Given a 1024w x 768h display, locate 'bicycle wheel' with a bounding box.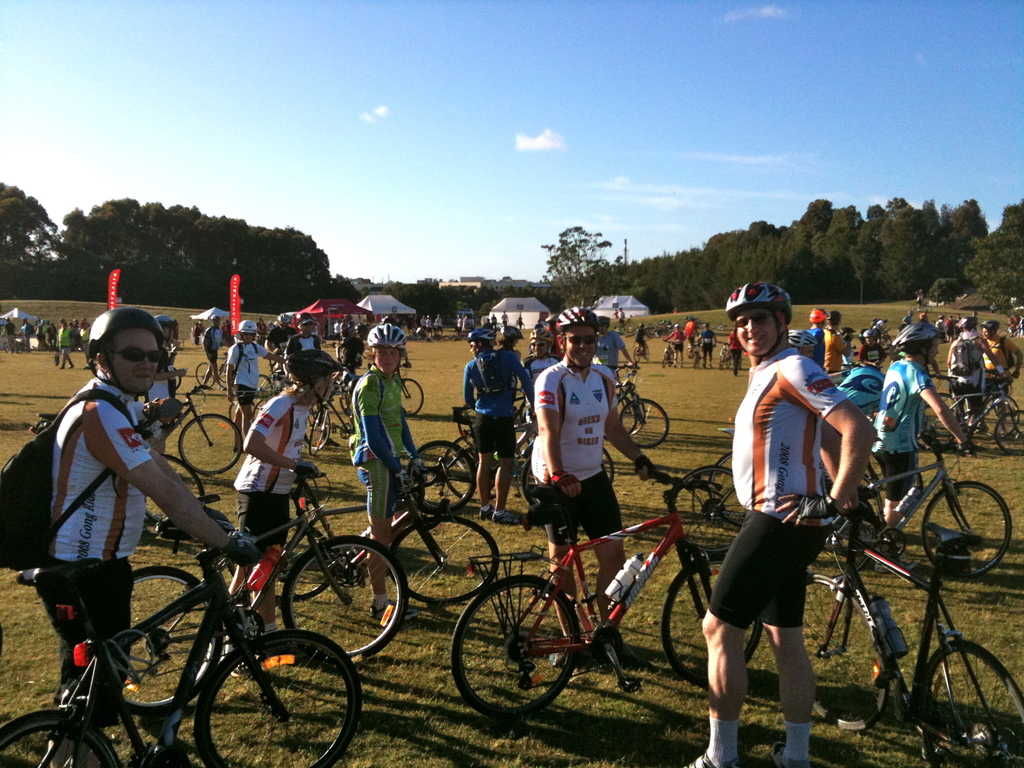
Located: [922,391,958,436].
